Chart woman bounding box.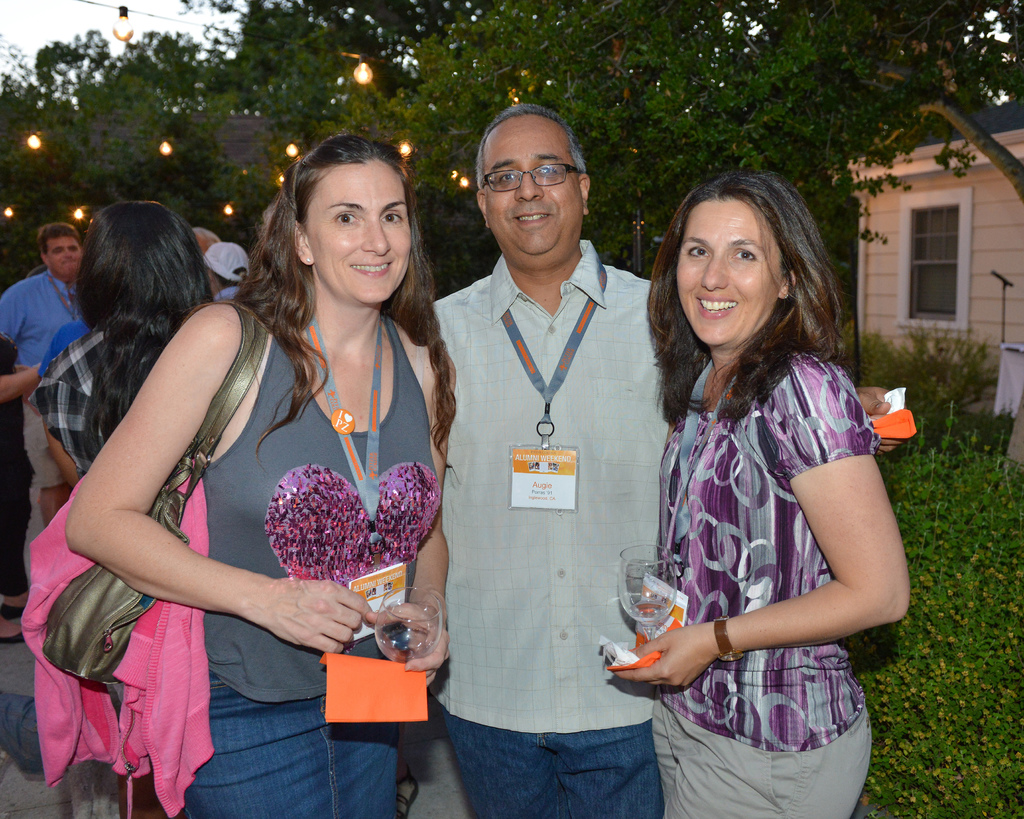
Charted: [x1=0, y1=332, x2=47, y2=650].
